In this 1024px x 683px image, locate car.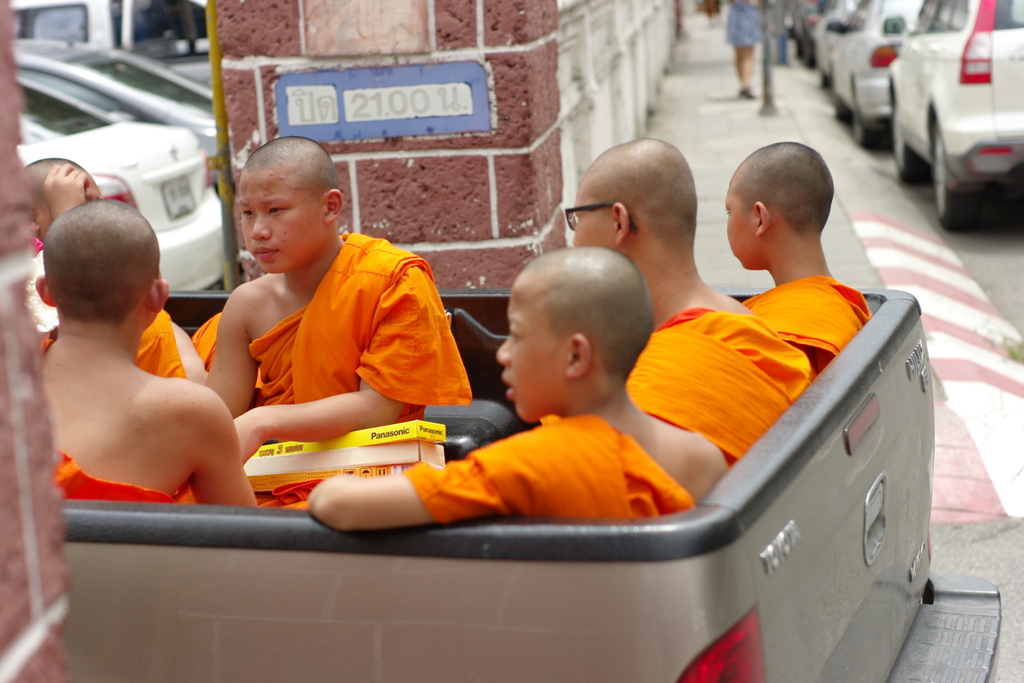
Bounding box: [826,0,916,151].
